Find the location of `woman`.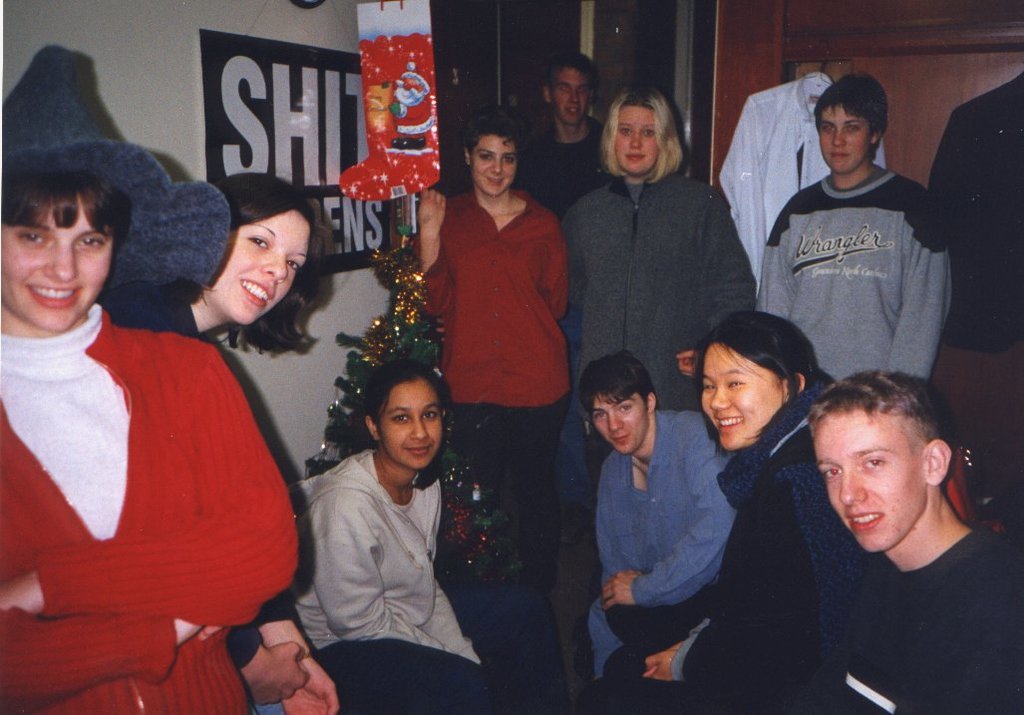
Location: {"x1": 583, "y1": 310, "x2": 850, "y2": 714}.
